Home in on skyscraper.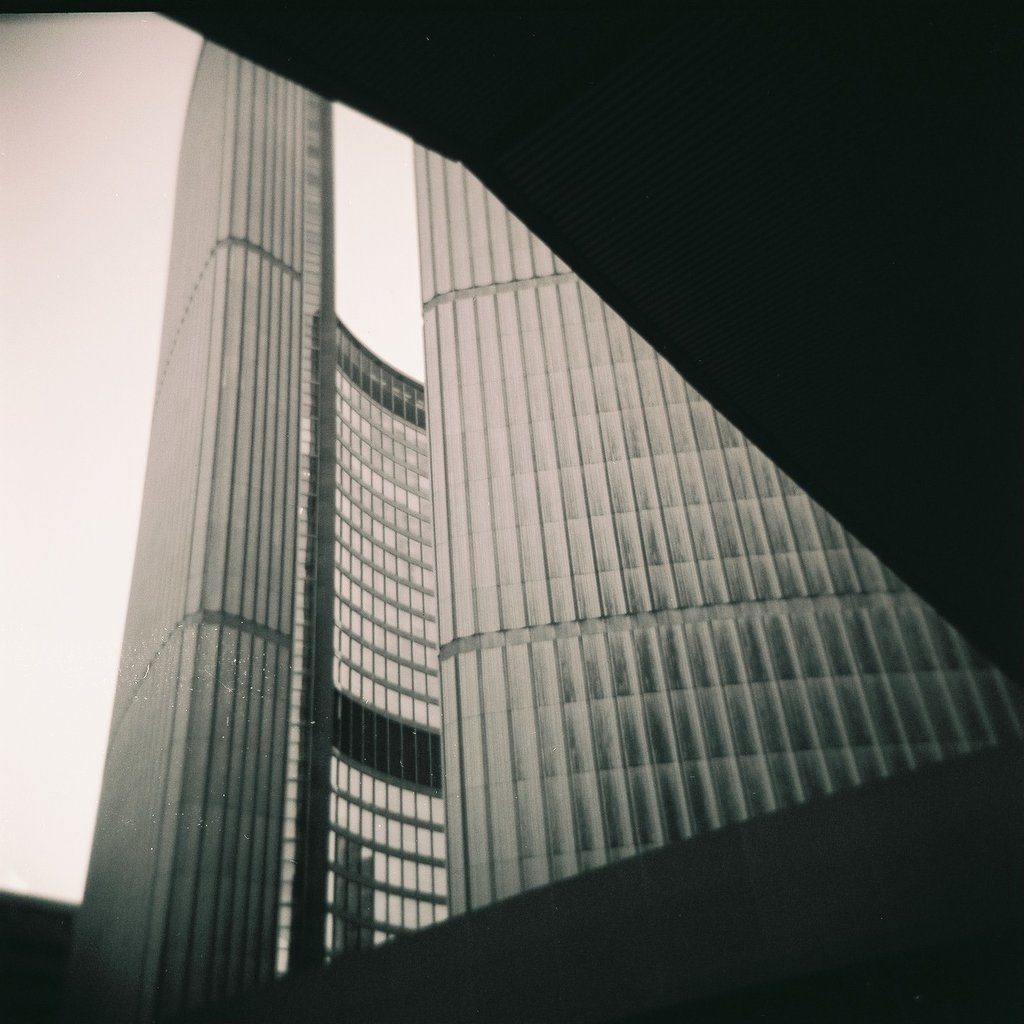
Homed in at [left=411, top=138, right=1023, bottom=913].
